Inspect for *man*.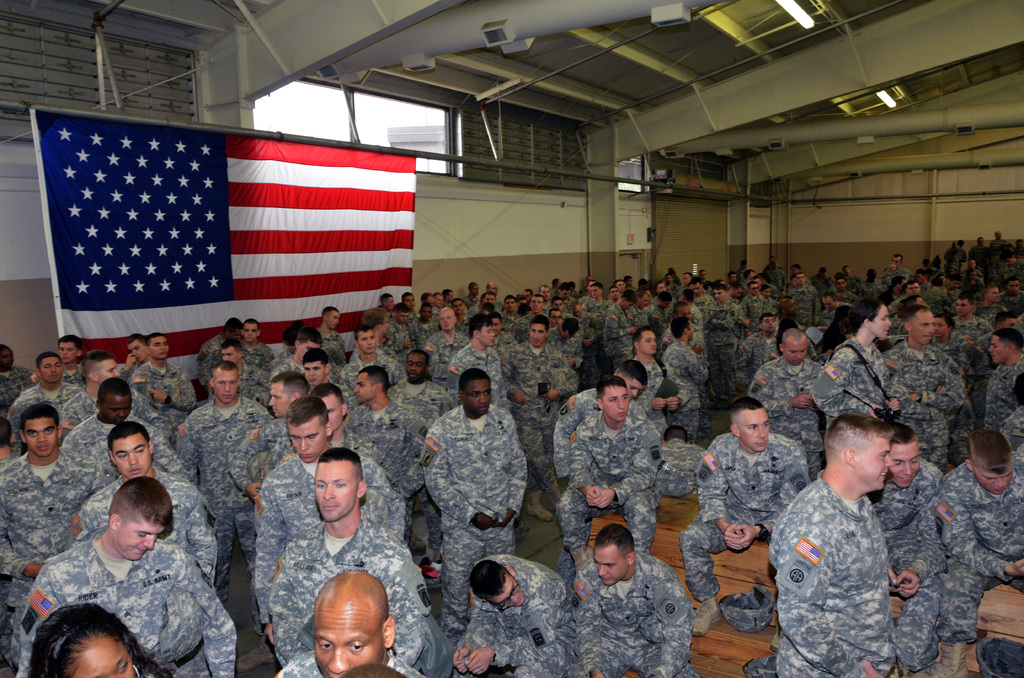
Inspection: {"left": 126, "top": 332, "right": 201, "bottom": 440}.
